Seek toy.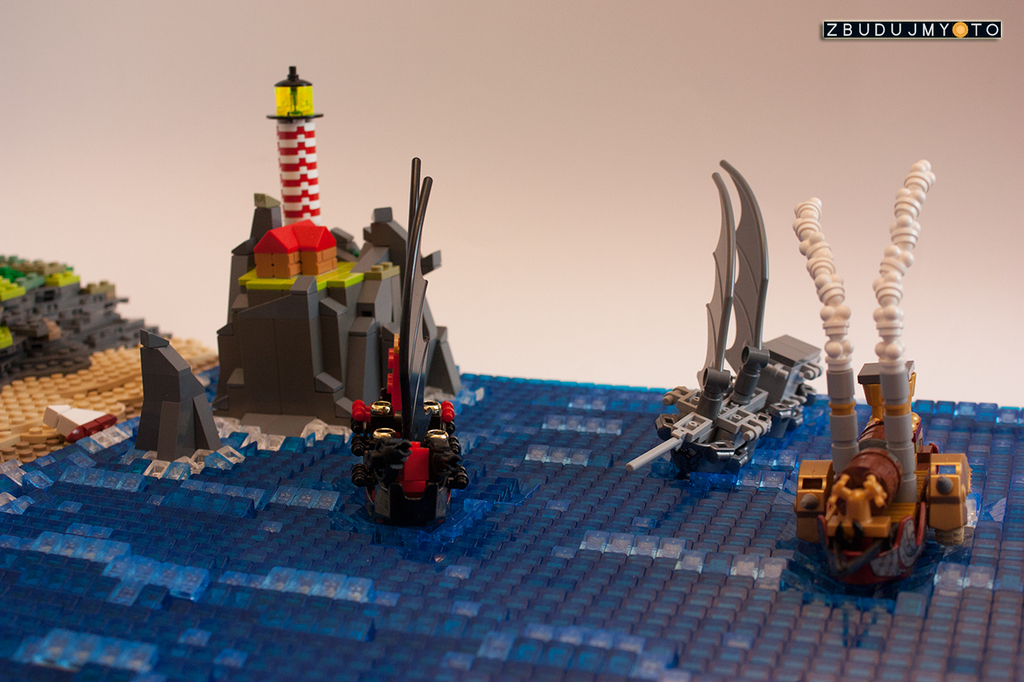
(772,192,978,585).
